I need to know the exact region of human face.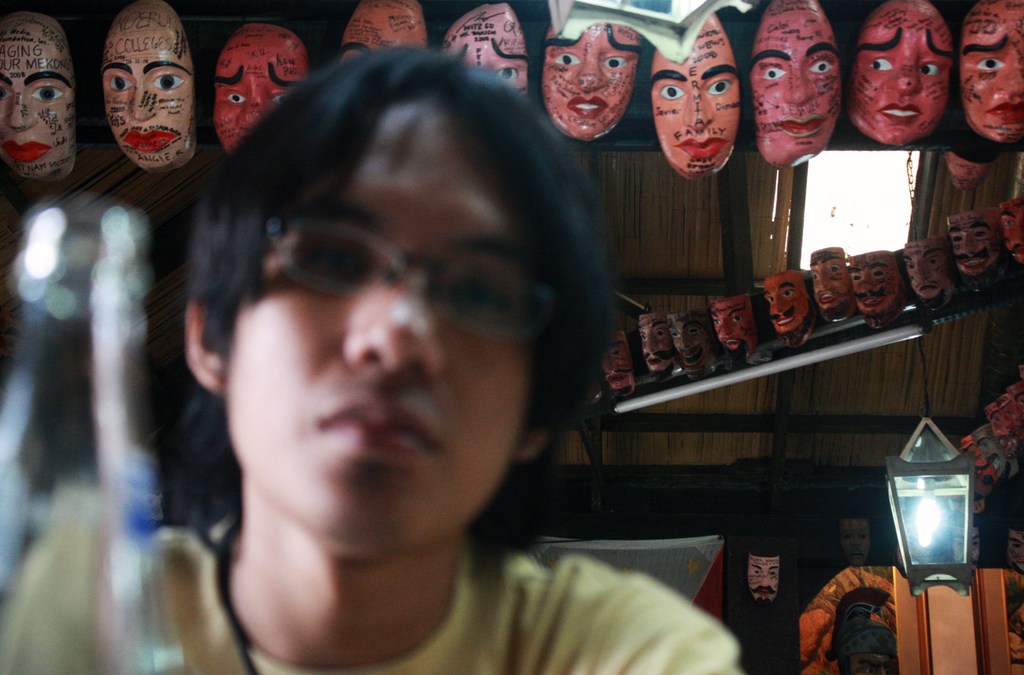
Region: region(764, 270, 809, 335).
